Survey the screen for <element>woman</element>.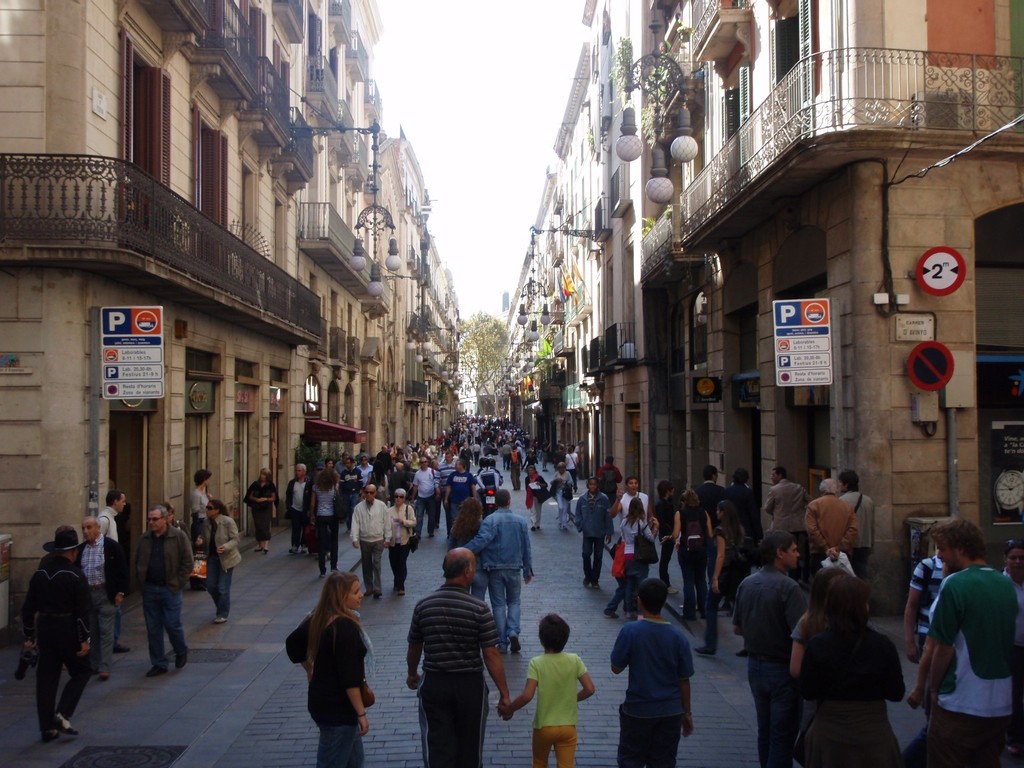
Survey found: (387,487,416,596).
